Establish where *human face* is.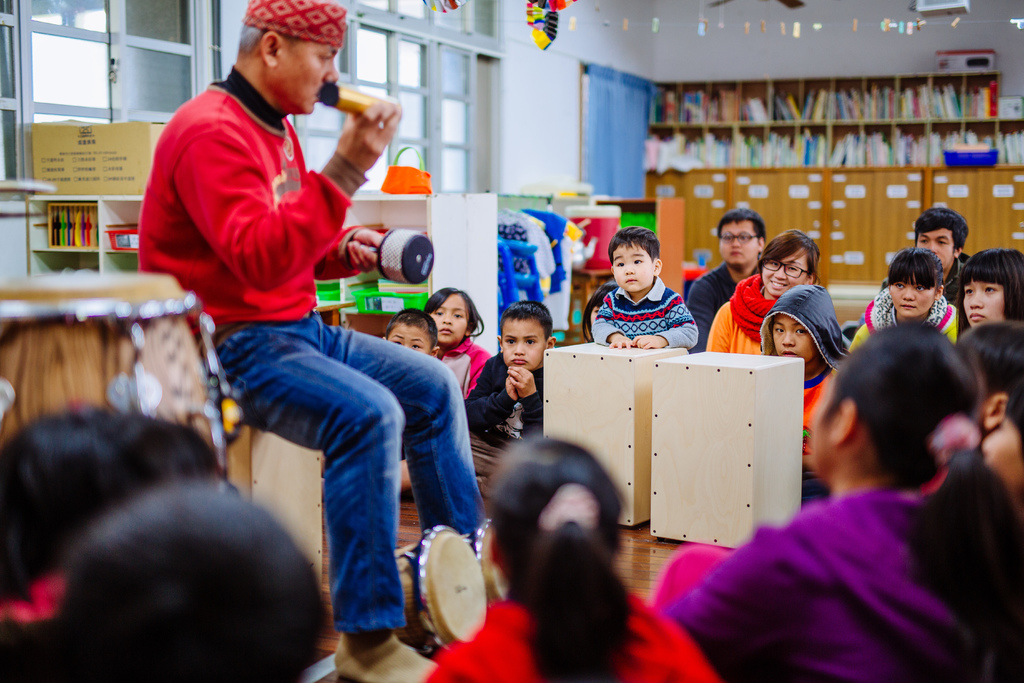
Established at <bbox>895, 283, 924, 317</bbox>.
